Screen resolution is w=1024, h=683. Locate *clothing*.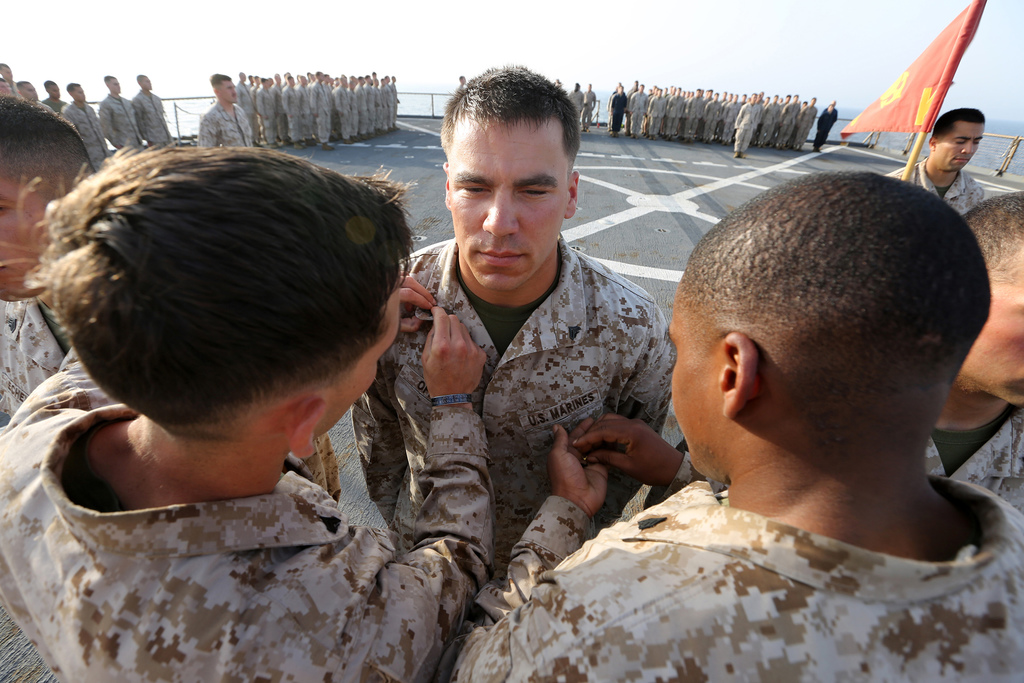
<box>645,97,666,140</box>.
